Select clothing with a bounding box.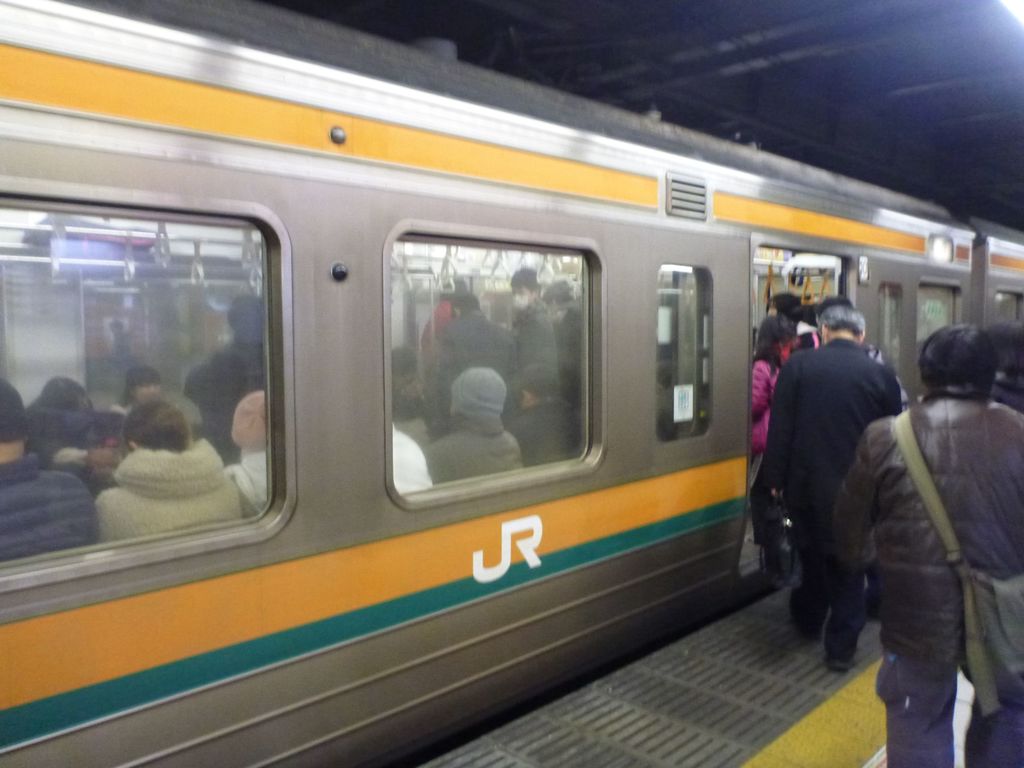
box=[508, 390, 584, 462].
